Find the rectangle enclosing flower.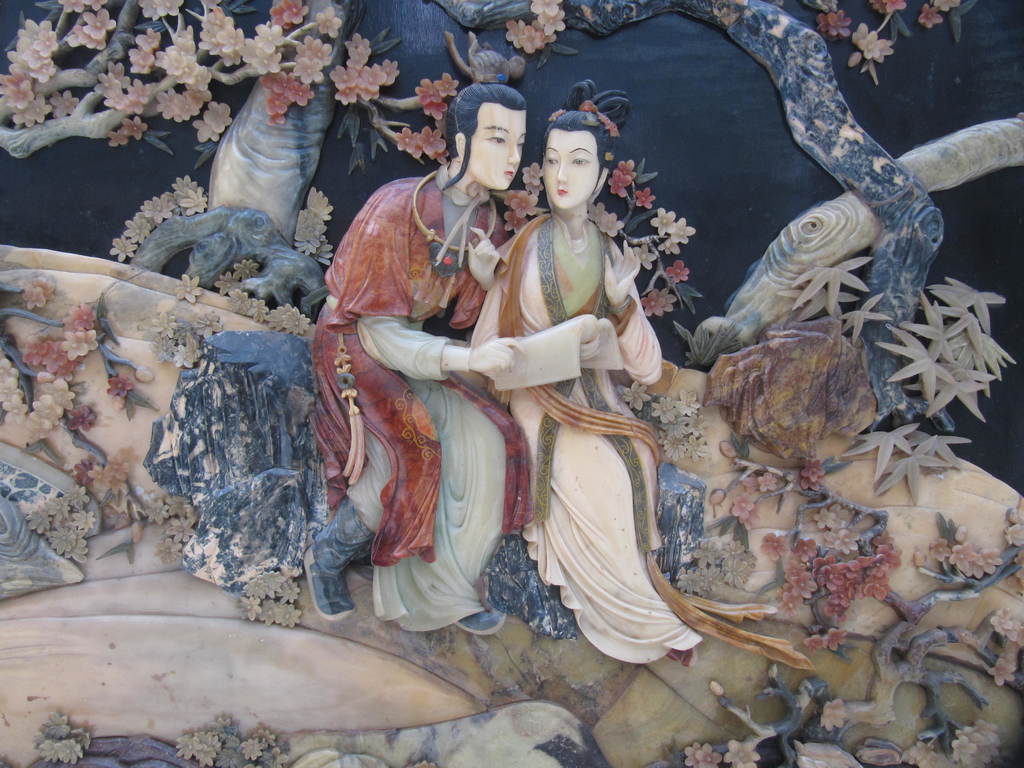
locate(726, 736, 758, 767).
